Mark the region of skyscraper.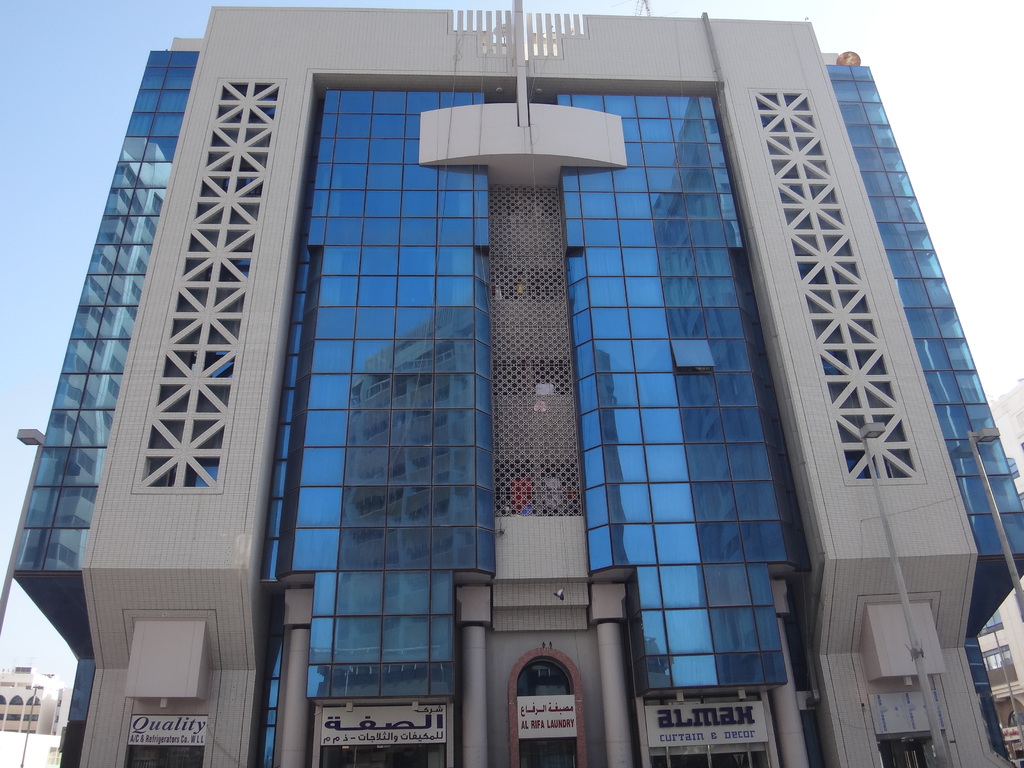
Region: crop(0, 3, 1020, 767).
